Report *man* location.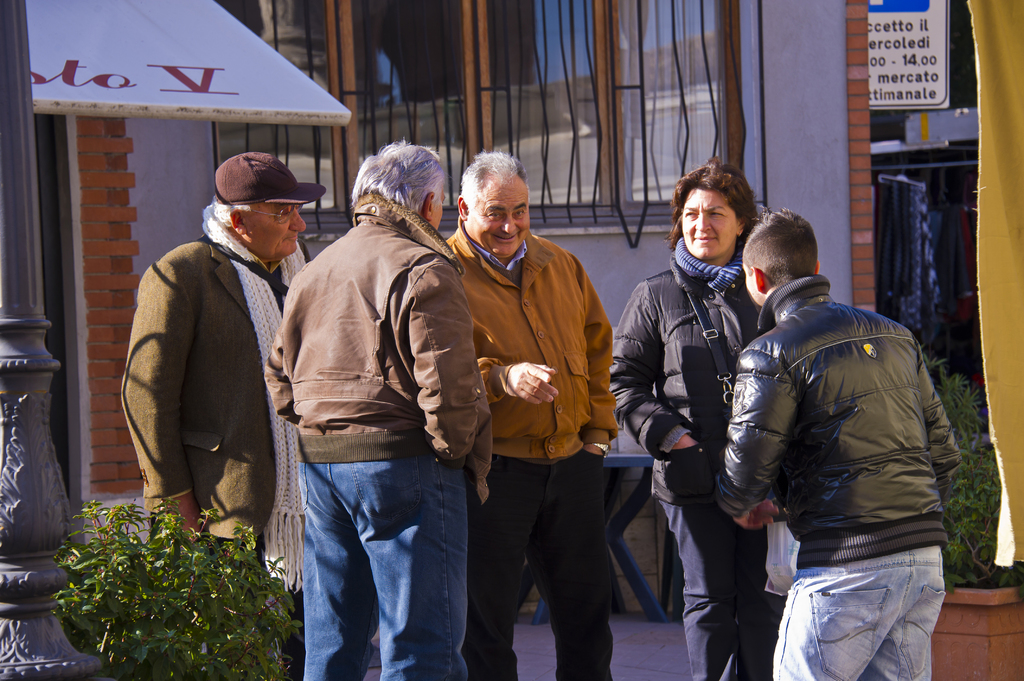
Report: <bbox>120, 151, 325, 680</bbox>.
